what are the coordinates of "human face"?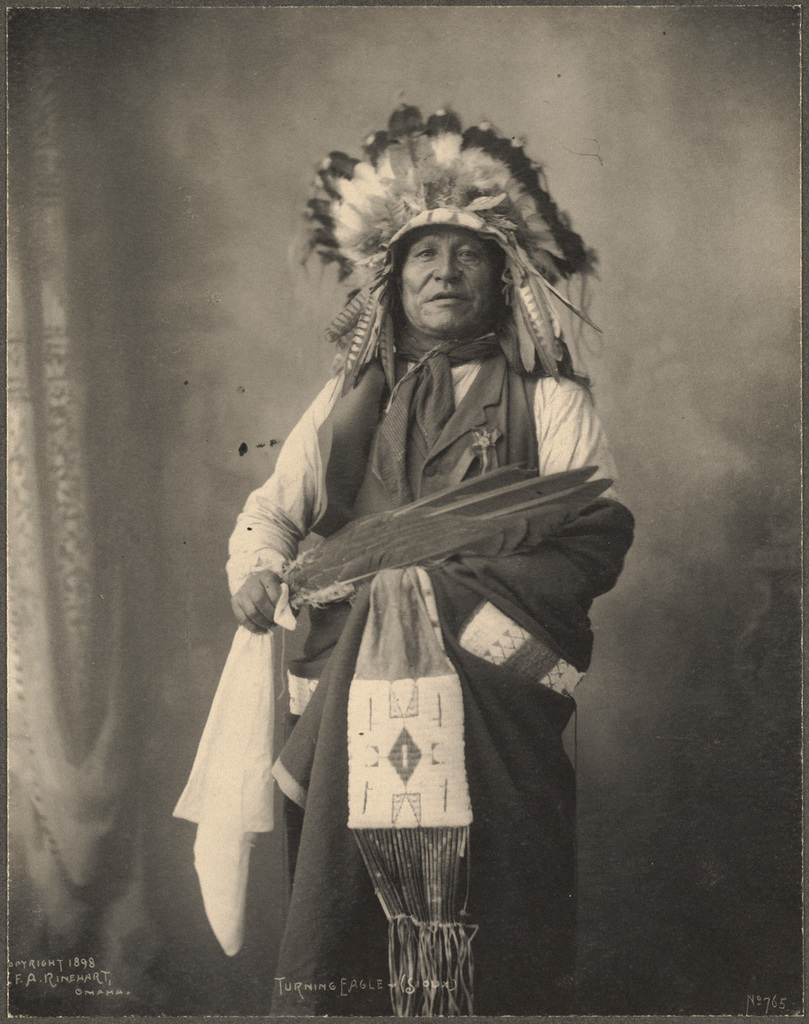
crop(397, 229, 498, 338).
